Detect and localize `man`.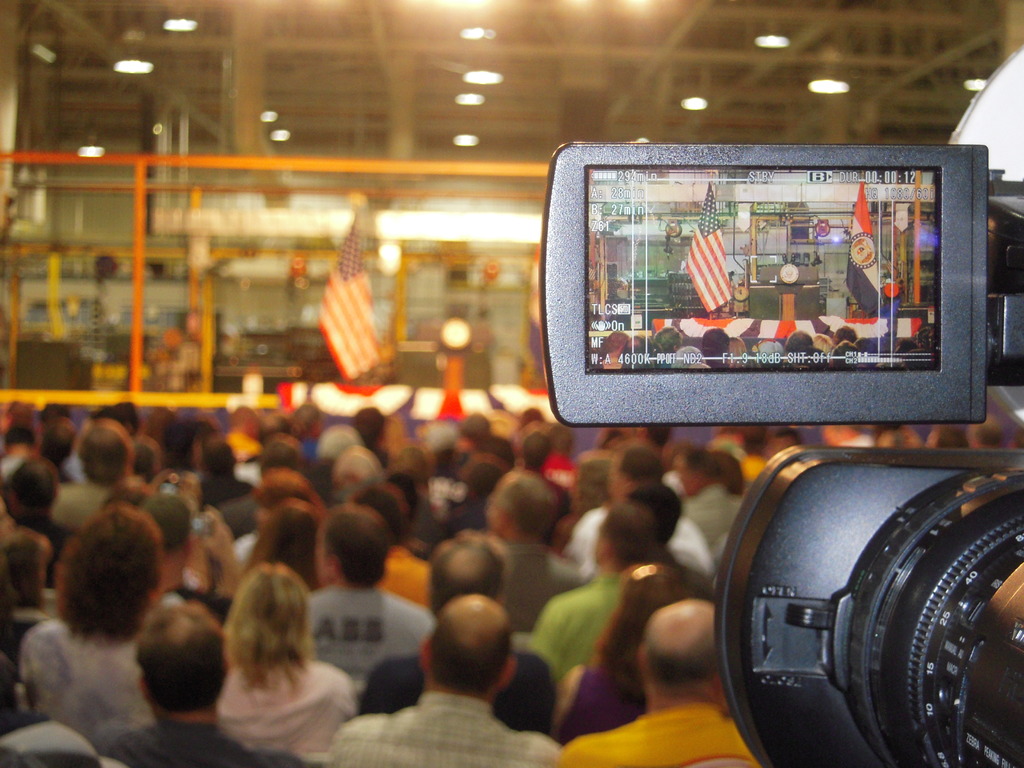
Localized at box=[148, 499, 229, 642].
